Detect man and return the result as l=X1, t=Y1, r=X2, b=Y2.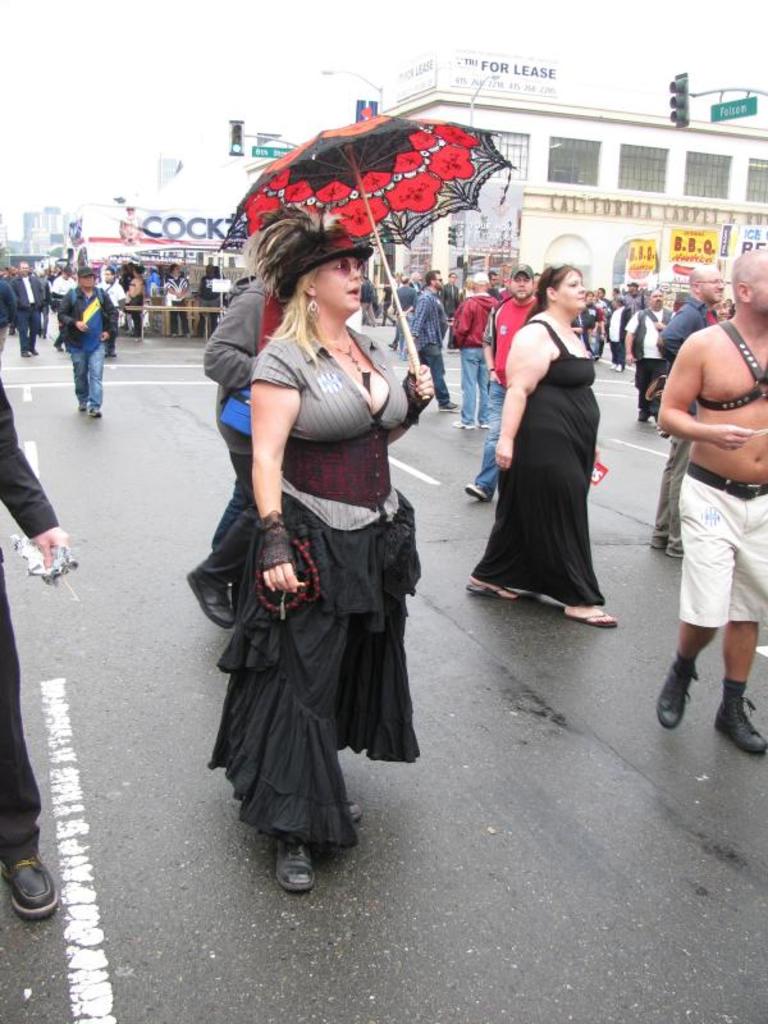
l=388, t=275, r=416, b=351.
